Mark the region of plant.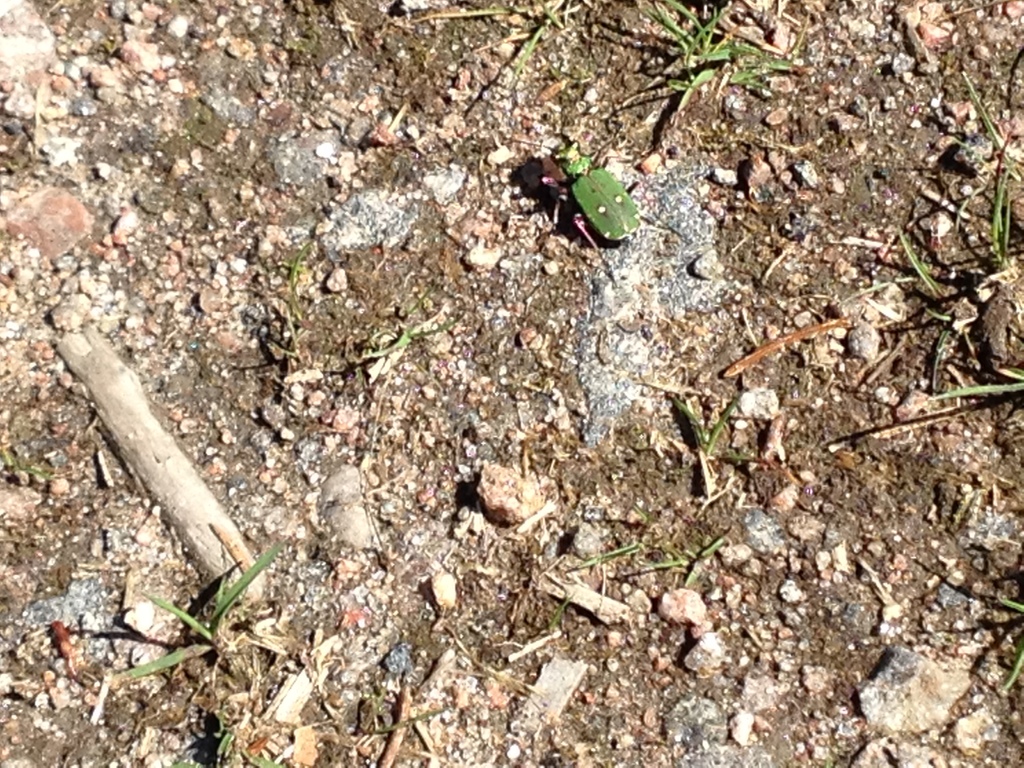
Region: crop(941, 64, 1023, 254).
